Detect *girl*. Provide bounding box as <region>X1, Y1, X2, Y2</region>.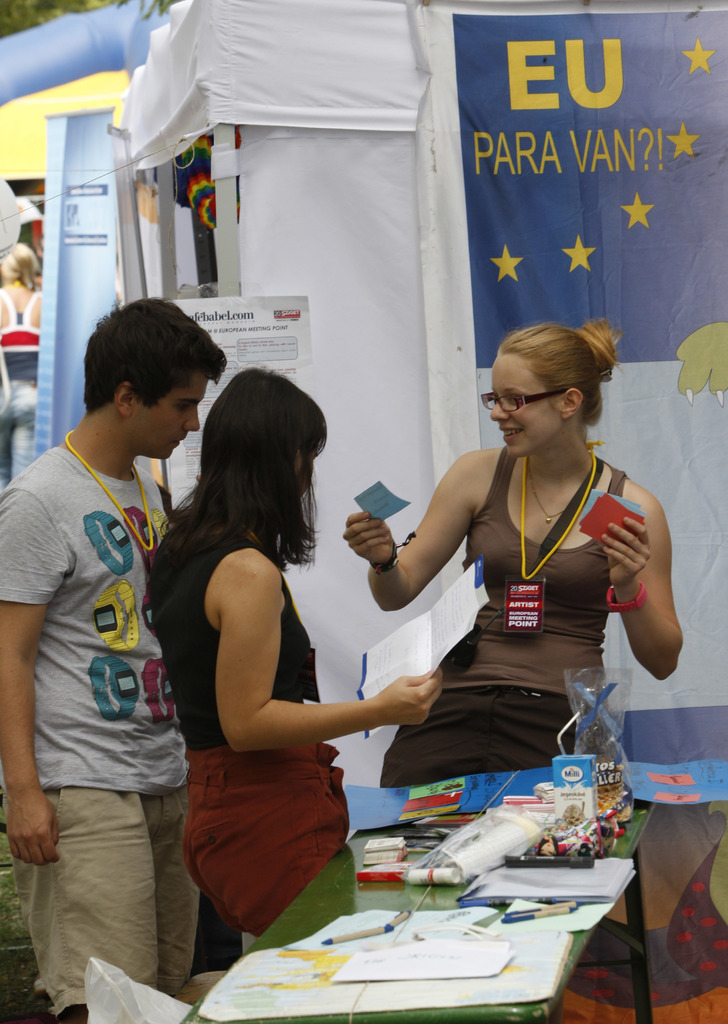
<region>146, 372, 447, 939</region>.
